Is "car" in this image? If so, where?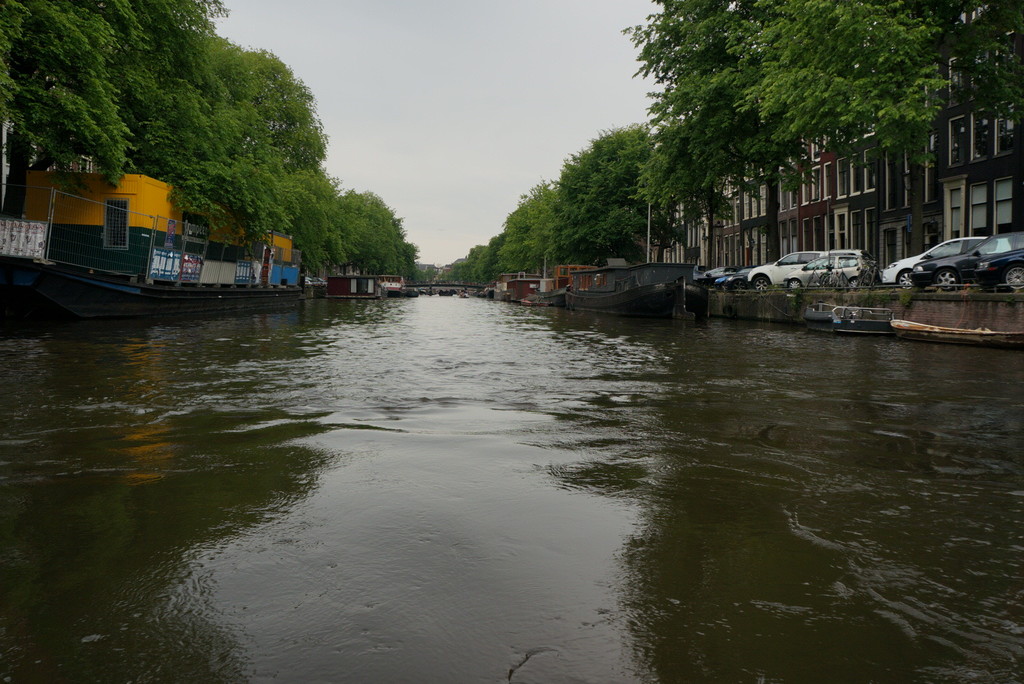
Yes, at locate(314, 280, 321, 289).
